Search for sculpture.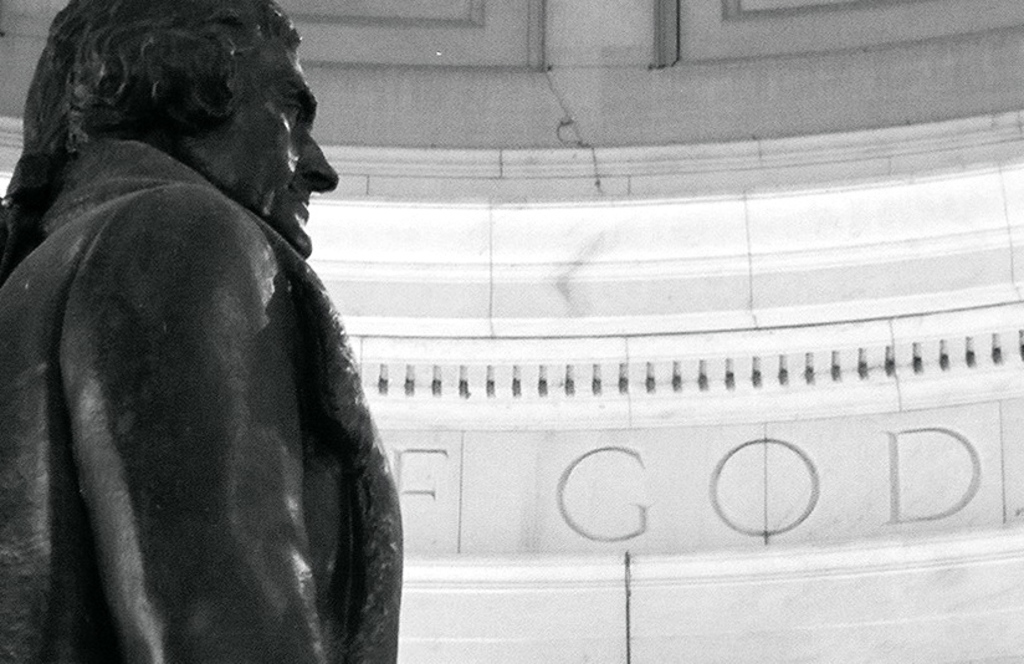
Found at 0,0,408,663.
